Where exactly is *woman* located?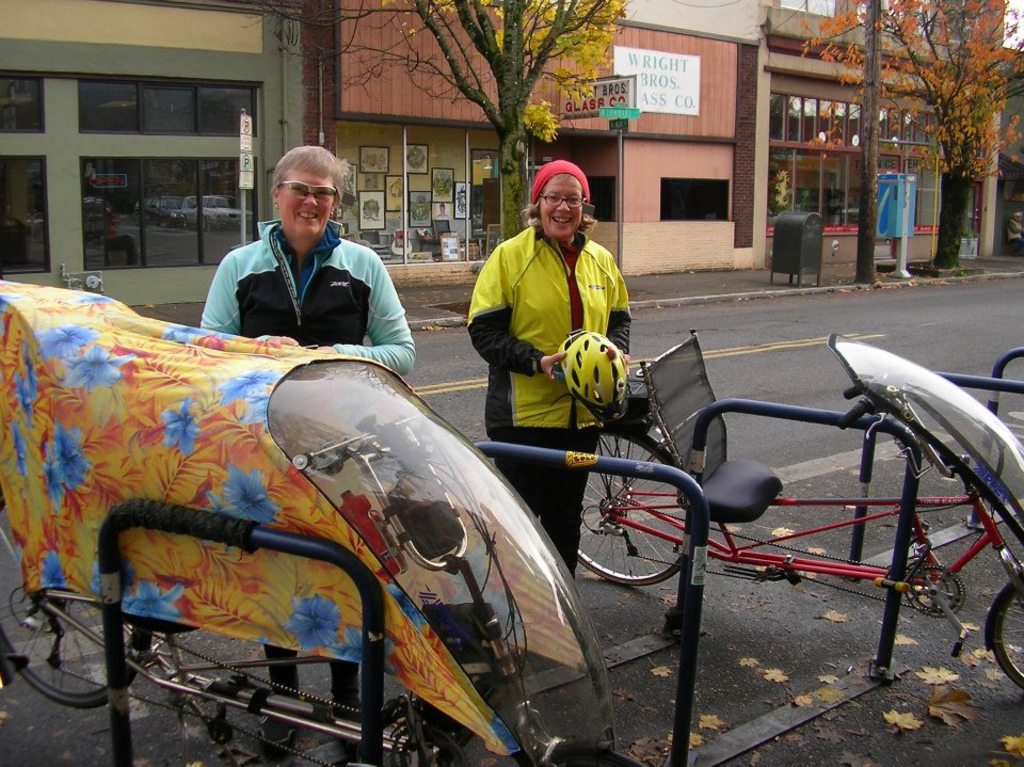
Its bounding box is (464,148,635,627).
